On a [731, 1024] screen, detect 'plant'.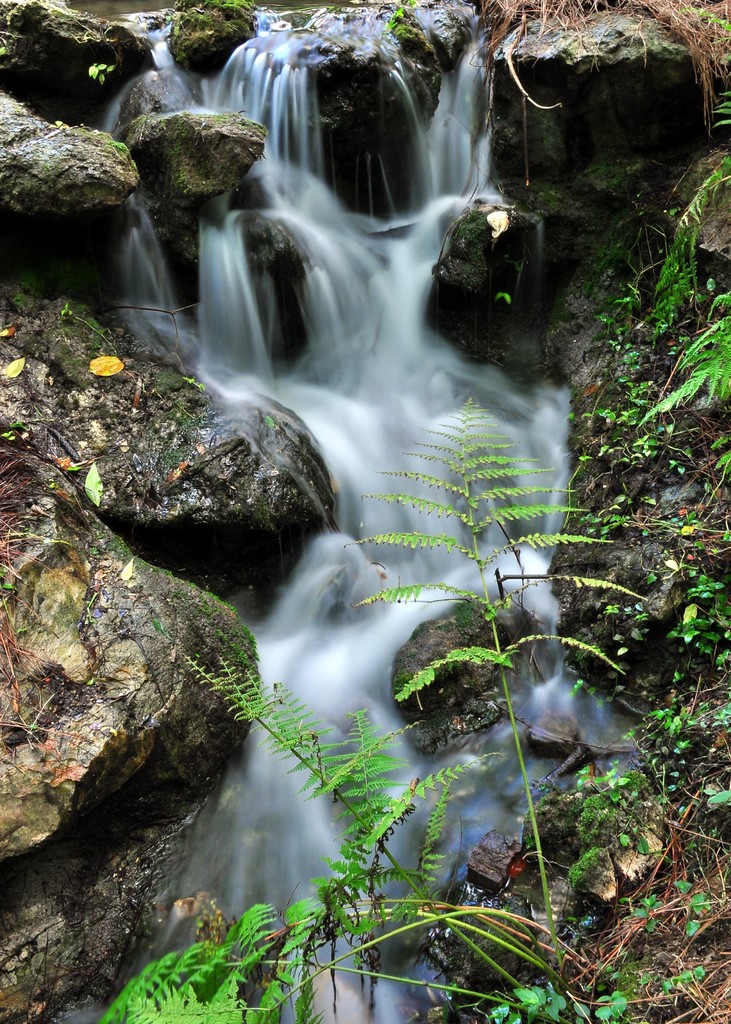
Rect(656, 157, 730, 316).
